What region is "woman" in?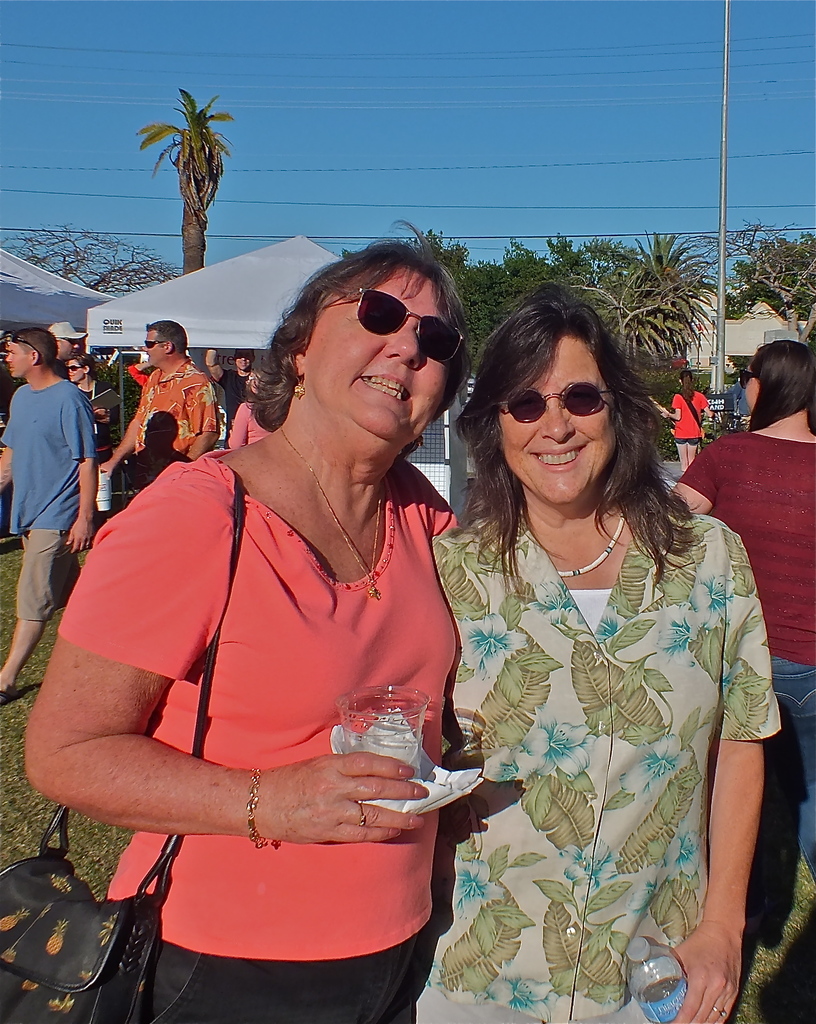
{"x1": 432, "y1": 278, "x2": 784, "y2": 1023}.
